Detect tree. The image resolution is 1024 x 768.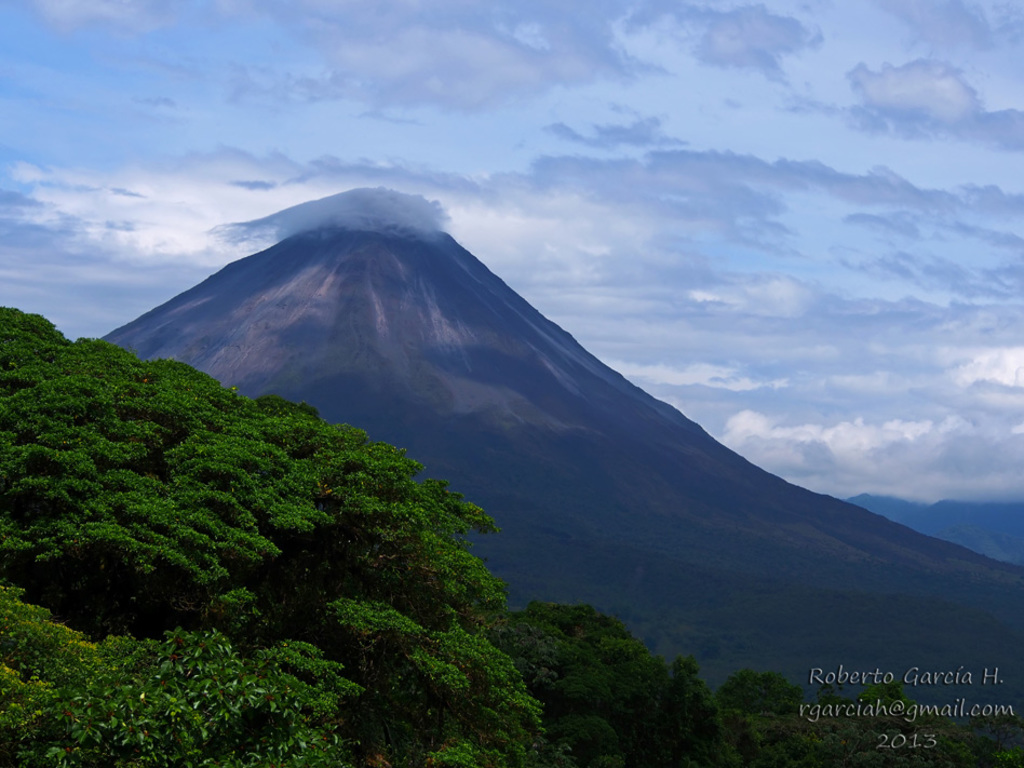
detection(140, 358, 262, 580).
